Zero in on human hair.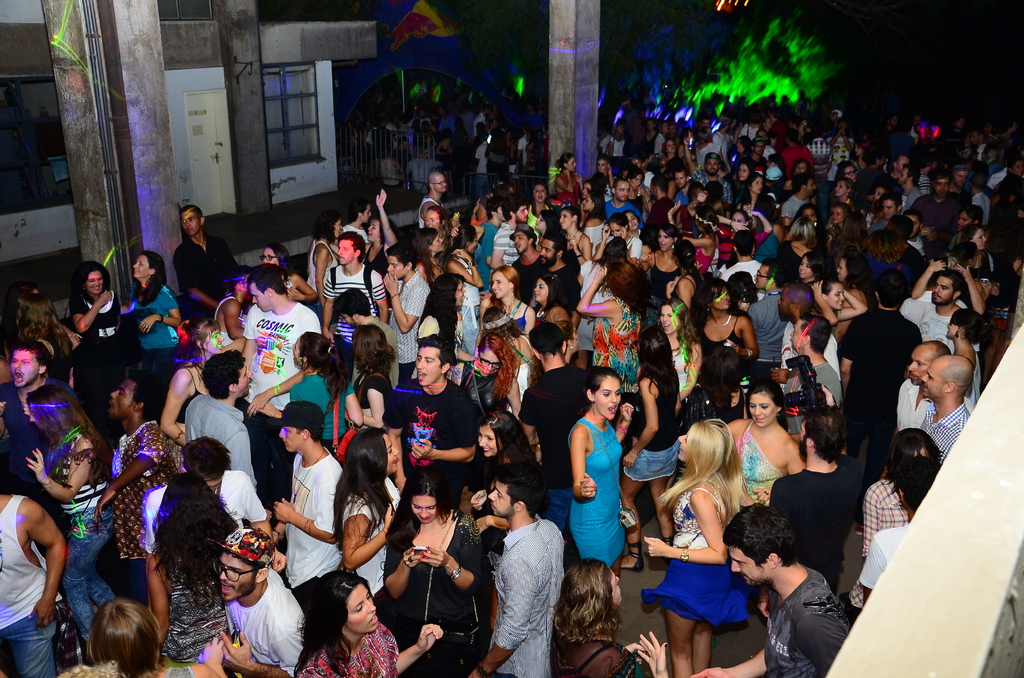
Zeroed in: bbox=(294, 332, 351, 396).
